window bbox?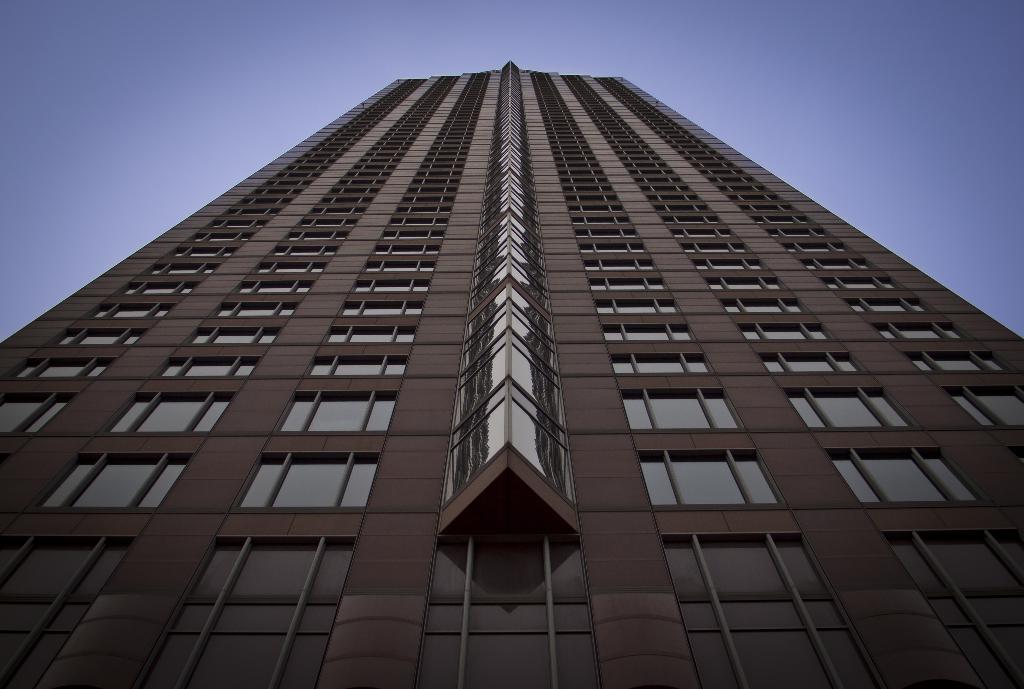
825 275 900 291
